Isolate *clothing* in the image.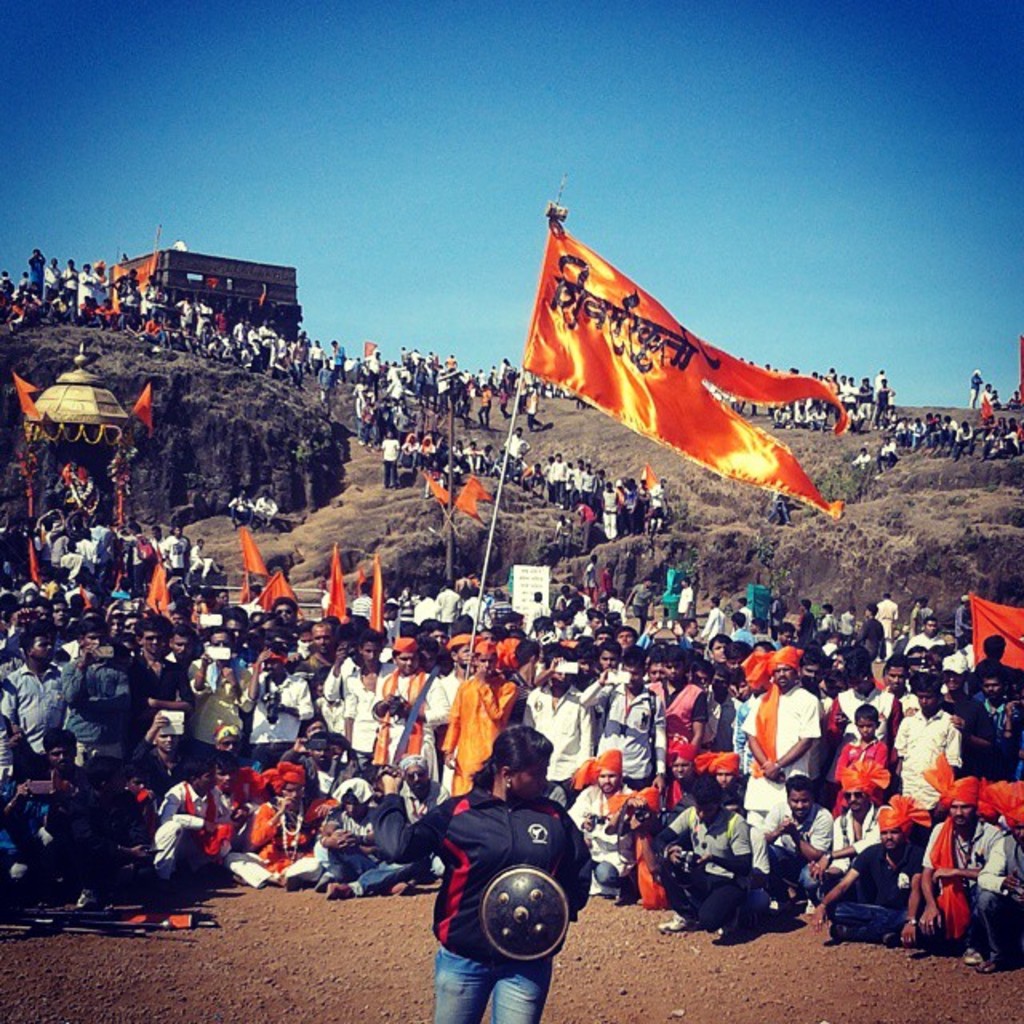
Isolated region: pyautogui.locateOnScreen(222, 491, 254, 522).
